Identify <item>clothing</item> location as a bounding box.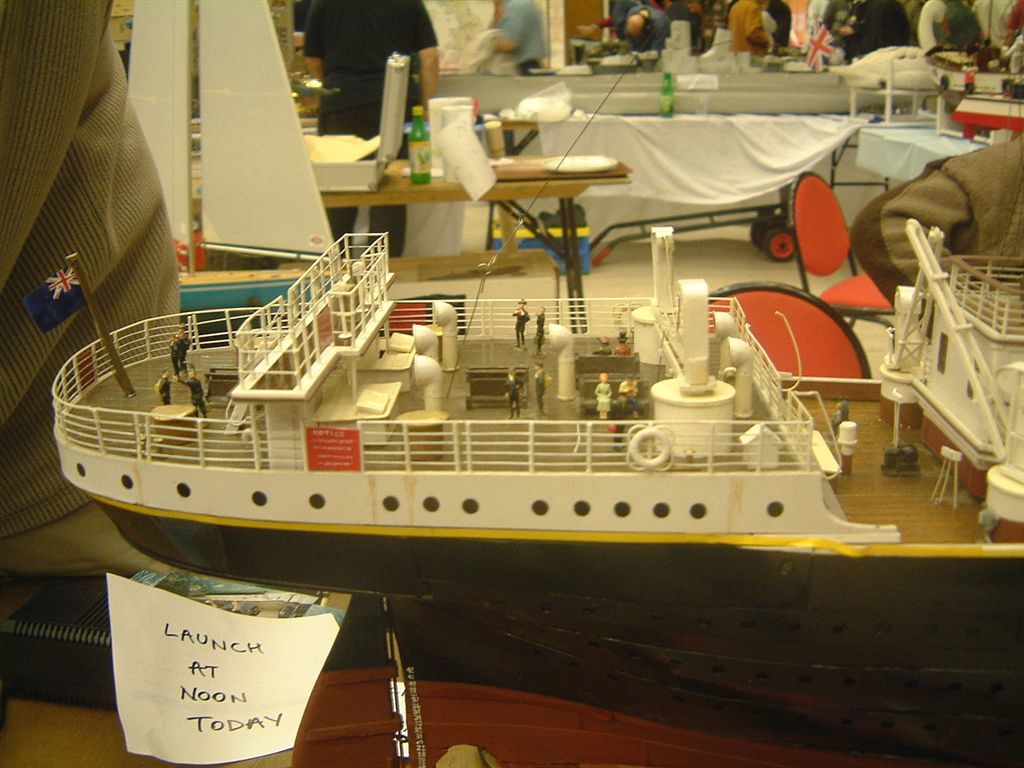
detection(537, 367, 546, 413).
